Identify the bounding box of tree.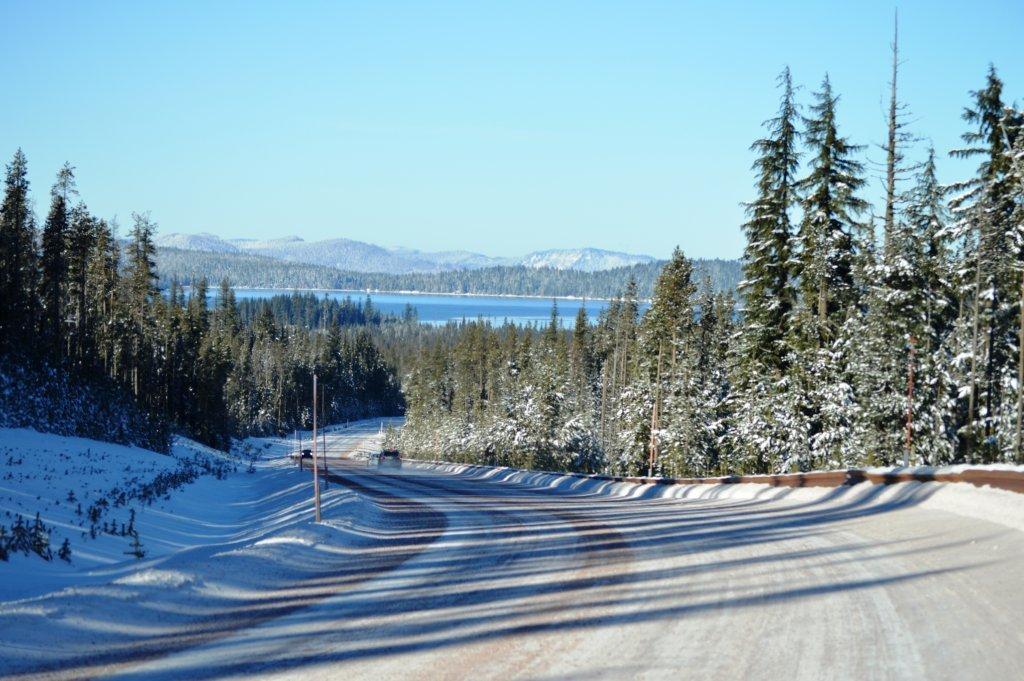
(0,148,41,431).
